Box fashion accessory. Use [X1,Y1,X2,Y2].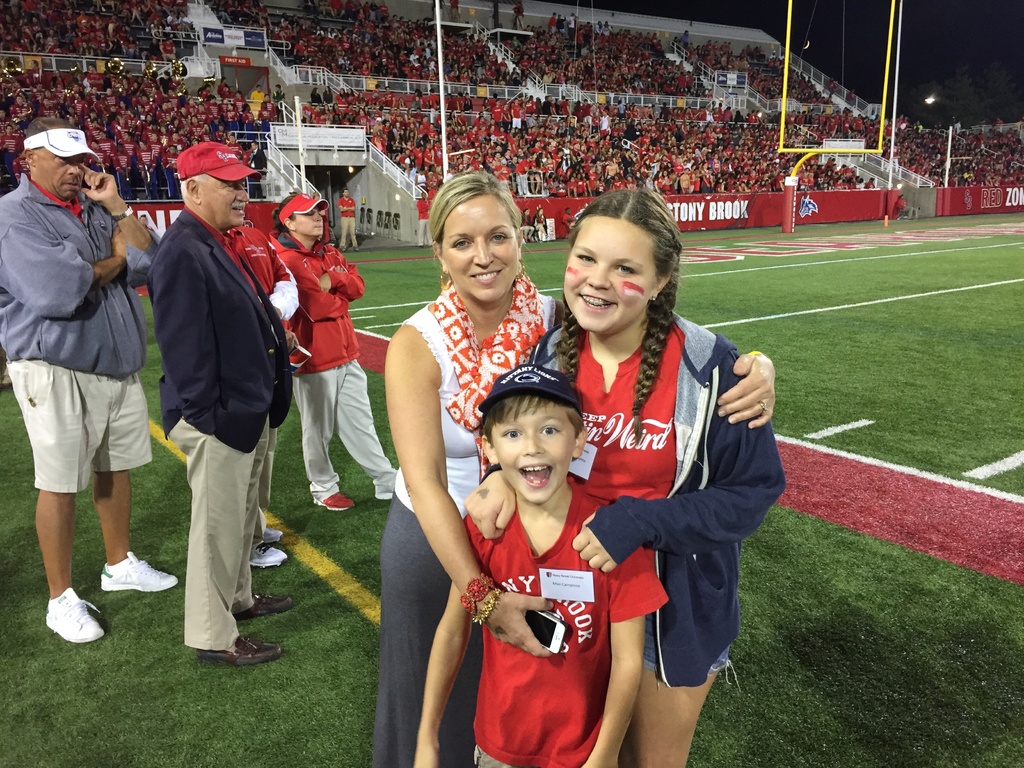
[459,571,496,614].
